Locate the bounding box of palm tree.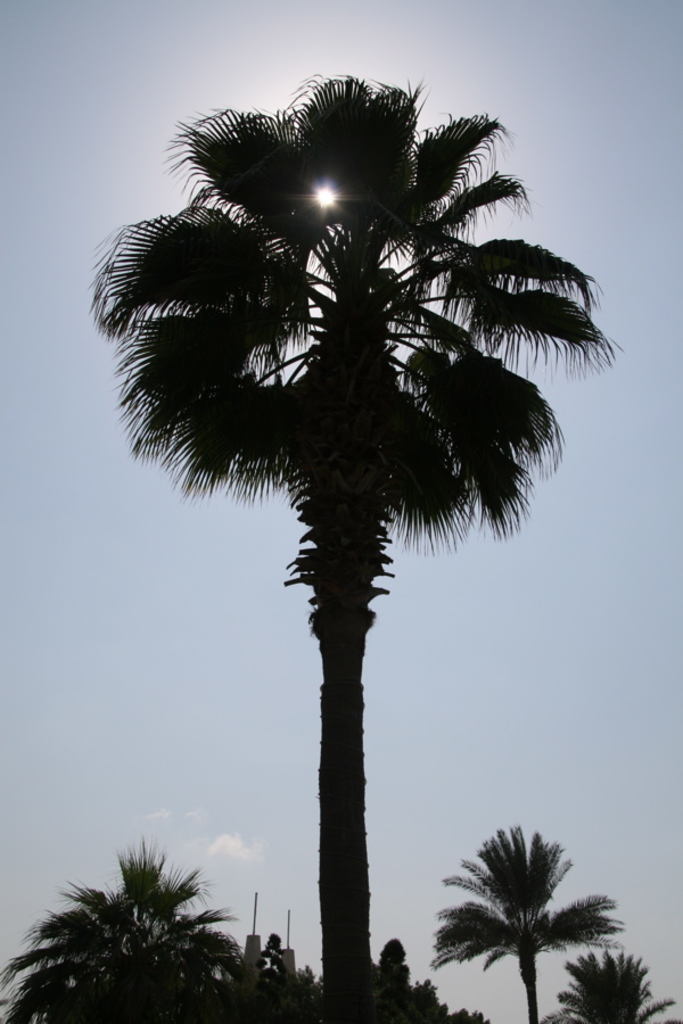
Bounding box: bbox(26, 848, 206, 1022).
